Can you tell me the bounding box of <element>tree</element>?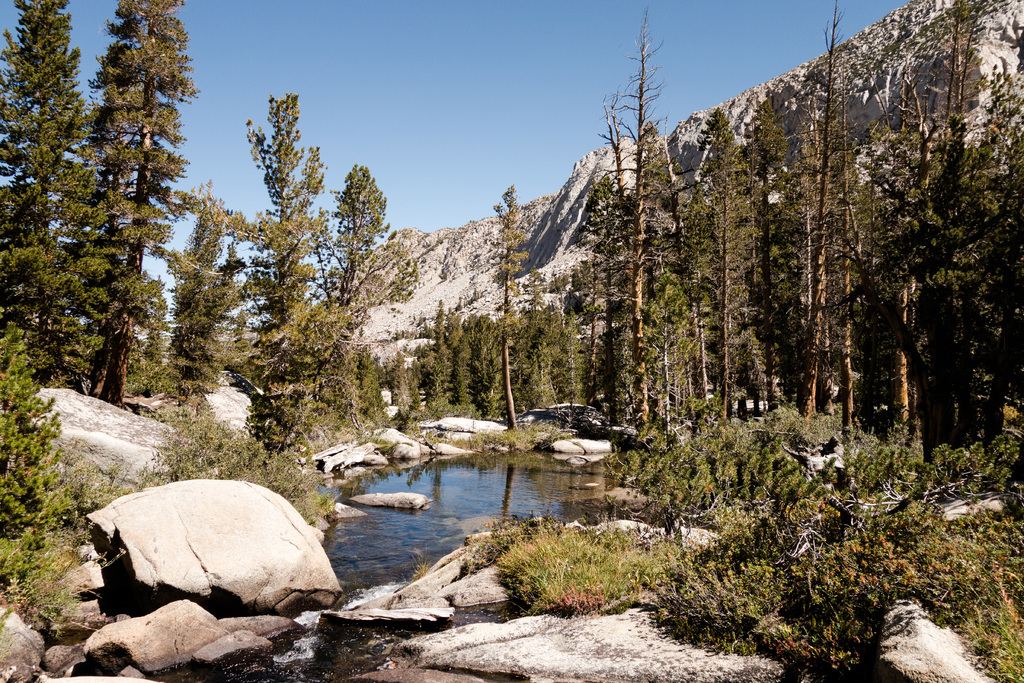
593, 0, 1023, 514.
